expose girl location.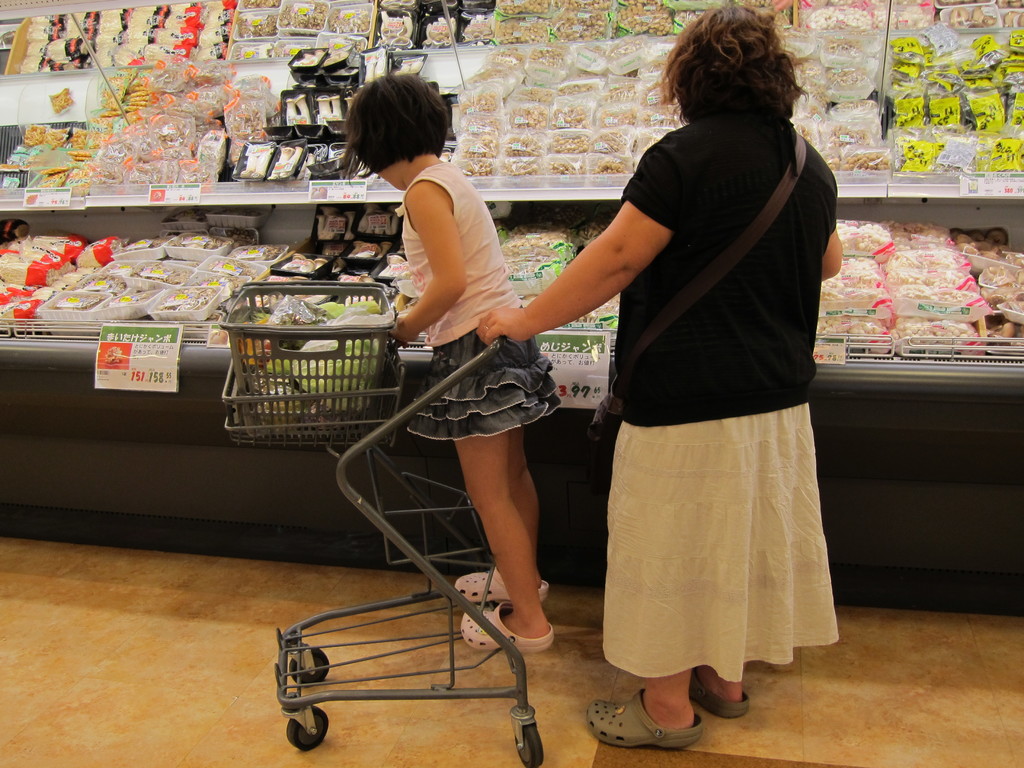
Exposed at 339 72 561 653.
